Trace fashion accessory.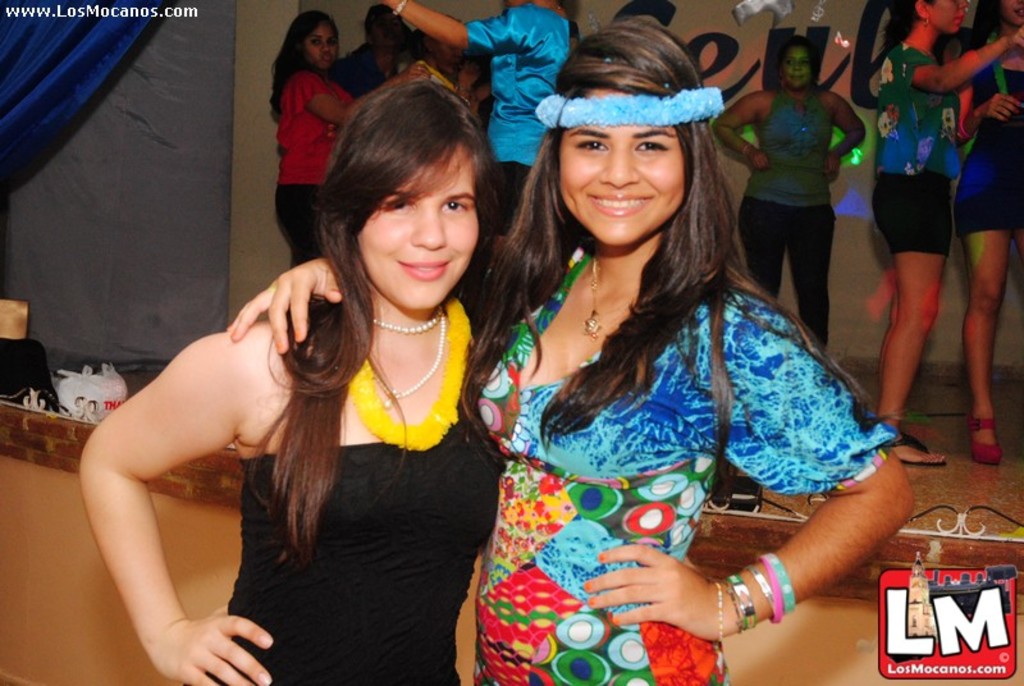
Traced to rect(355, 294, 471, 453).
